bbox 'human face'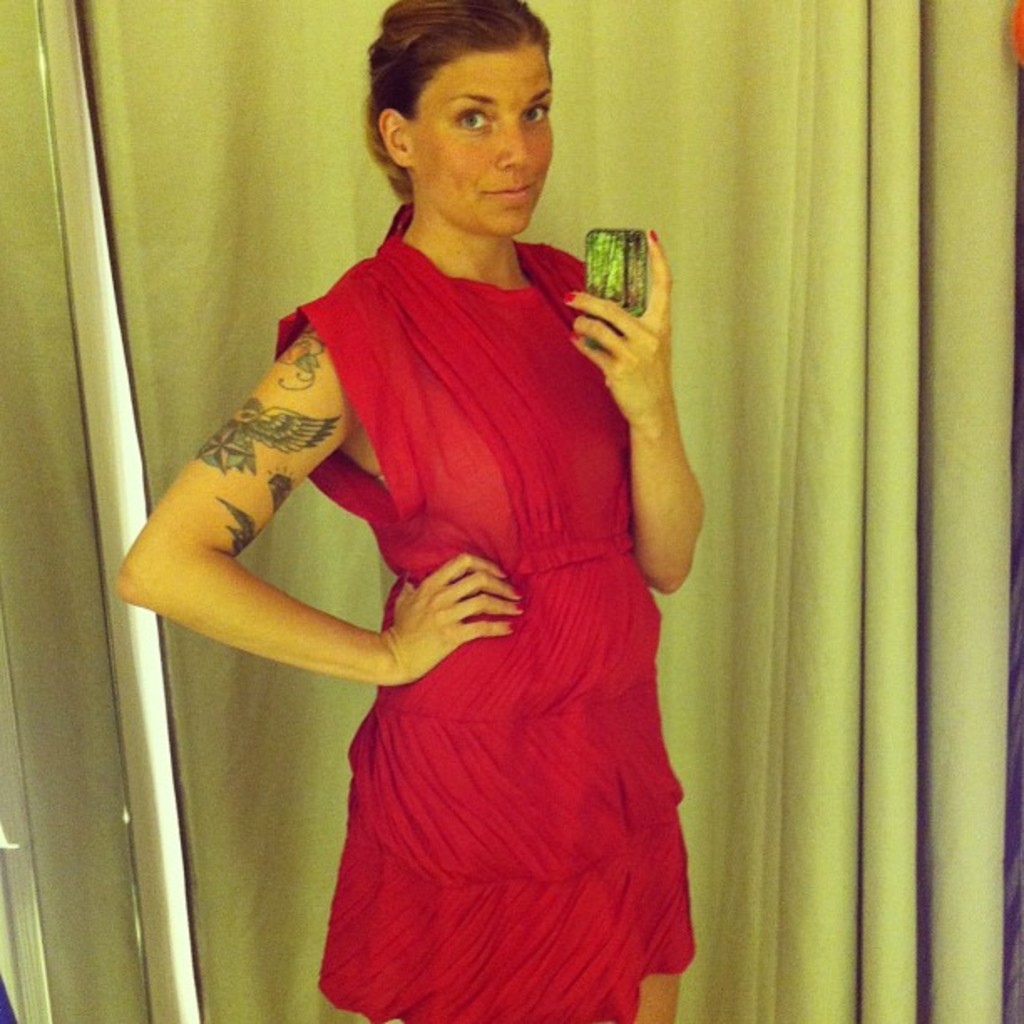
(left=408, top=52, right=554, bottom=246)
